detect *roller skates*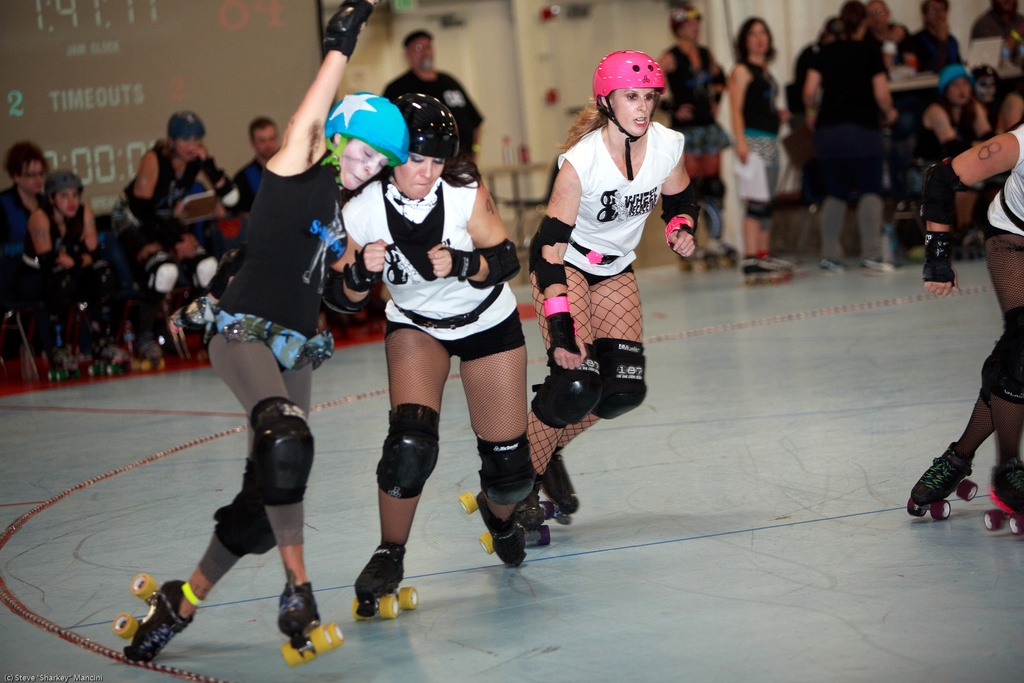
(181,328,211,363)
